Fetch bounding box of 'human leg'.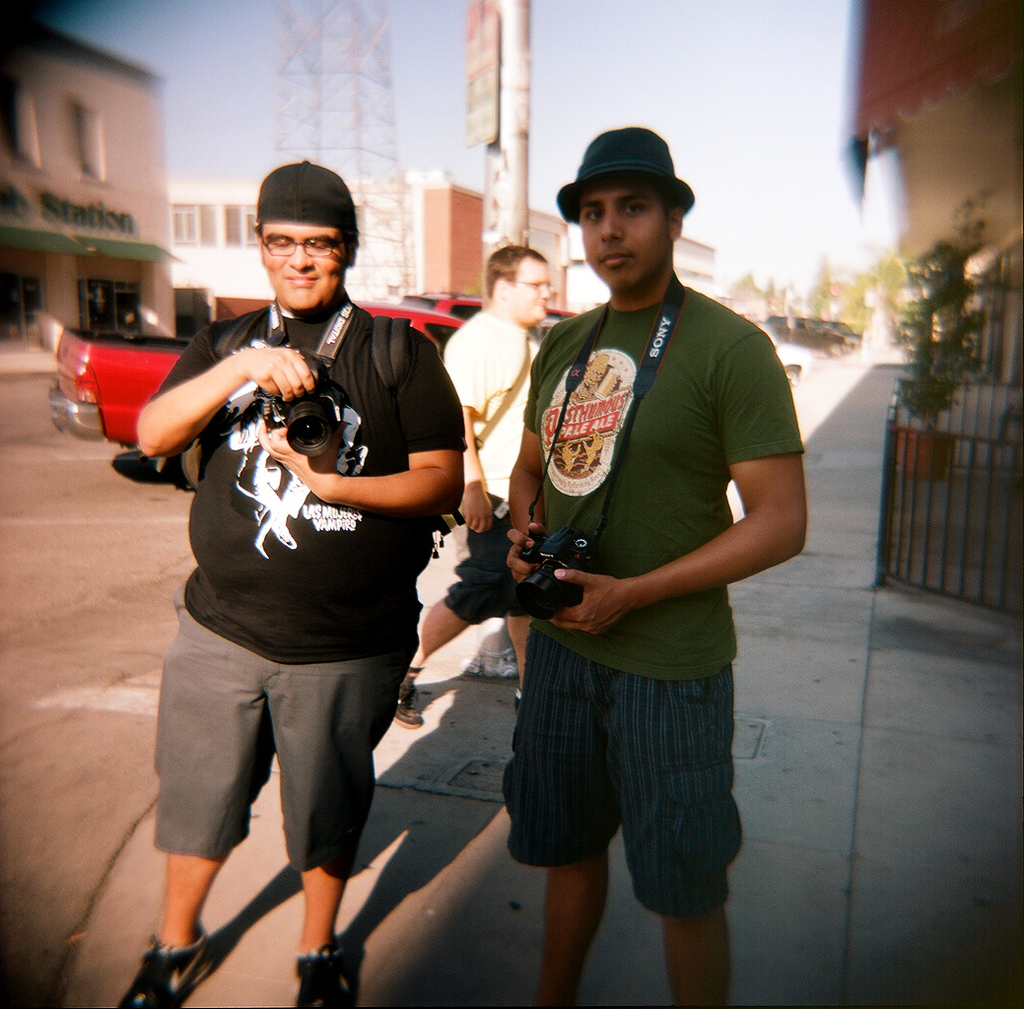
Bbox: Rect(118, 562, 280, 1008).
